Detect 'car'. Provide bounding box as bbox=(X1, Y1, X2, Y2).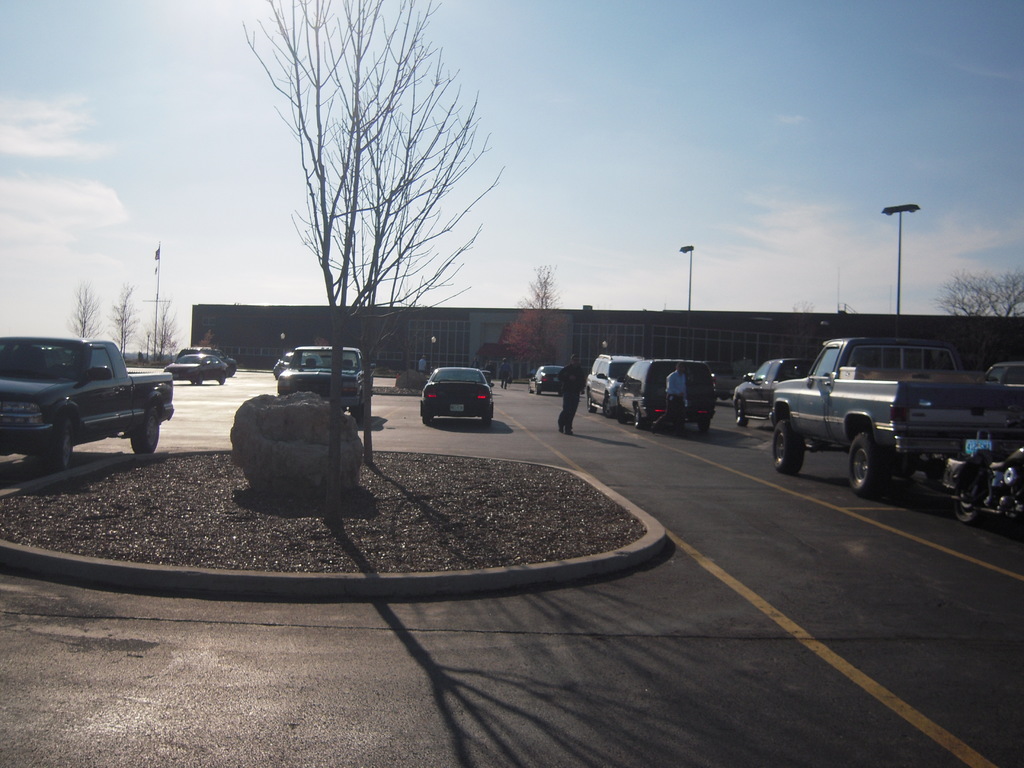
bbox=(278, 345, 376, 418).
